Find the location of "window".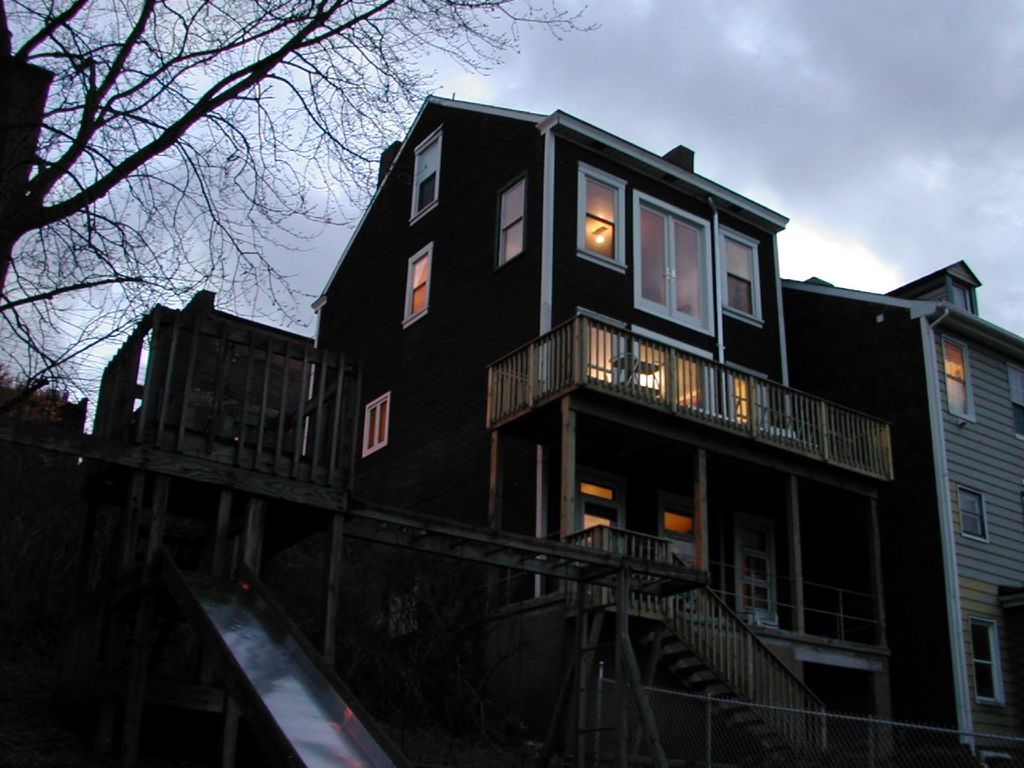
Location: 494/174/527/266.
